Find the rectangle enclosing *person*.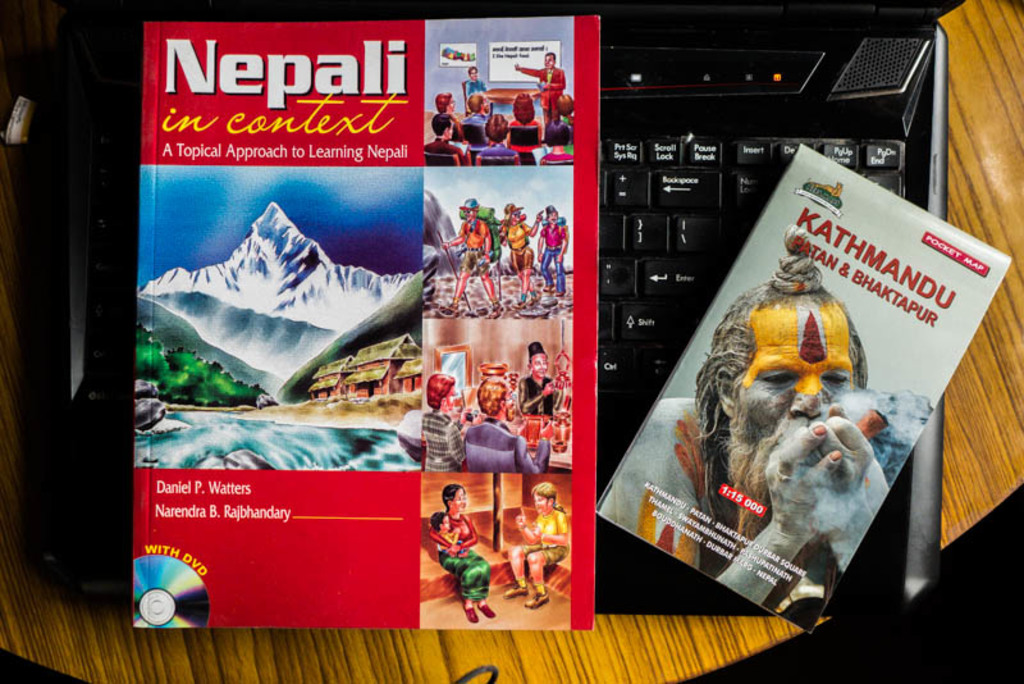
<box>438,193,503,320</box>.
